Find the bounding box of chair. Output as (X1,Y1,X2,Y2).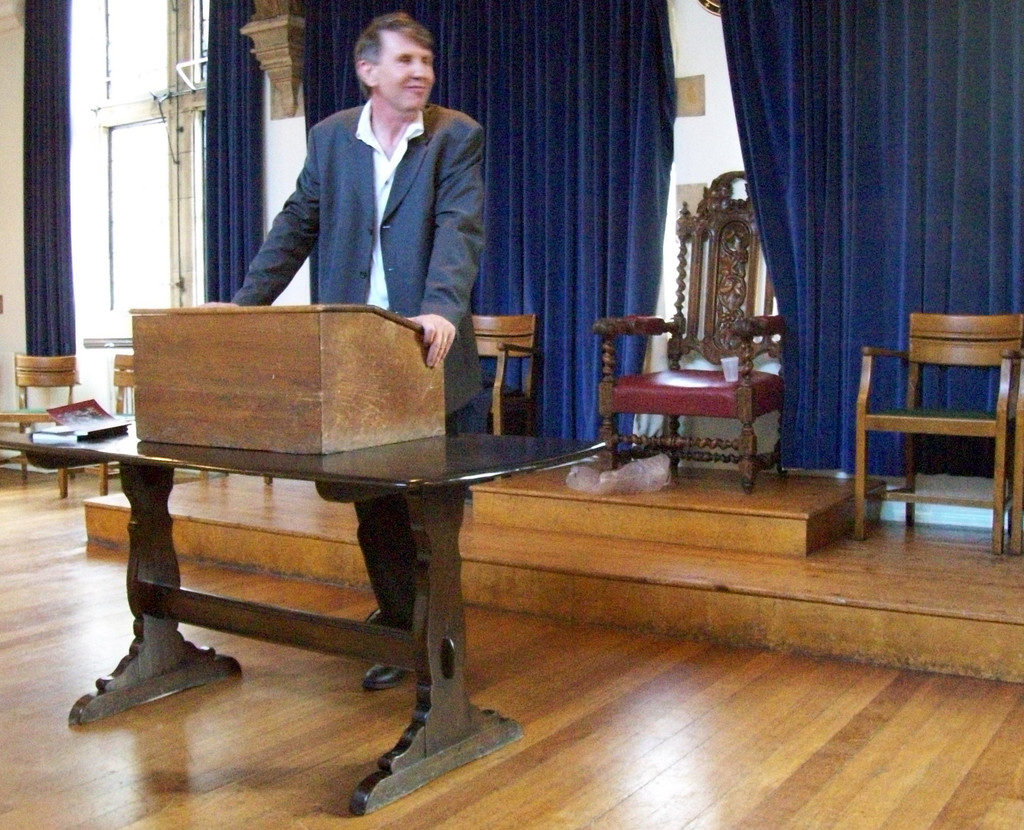
(590,165,788,491).
